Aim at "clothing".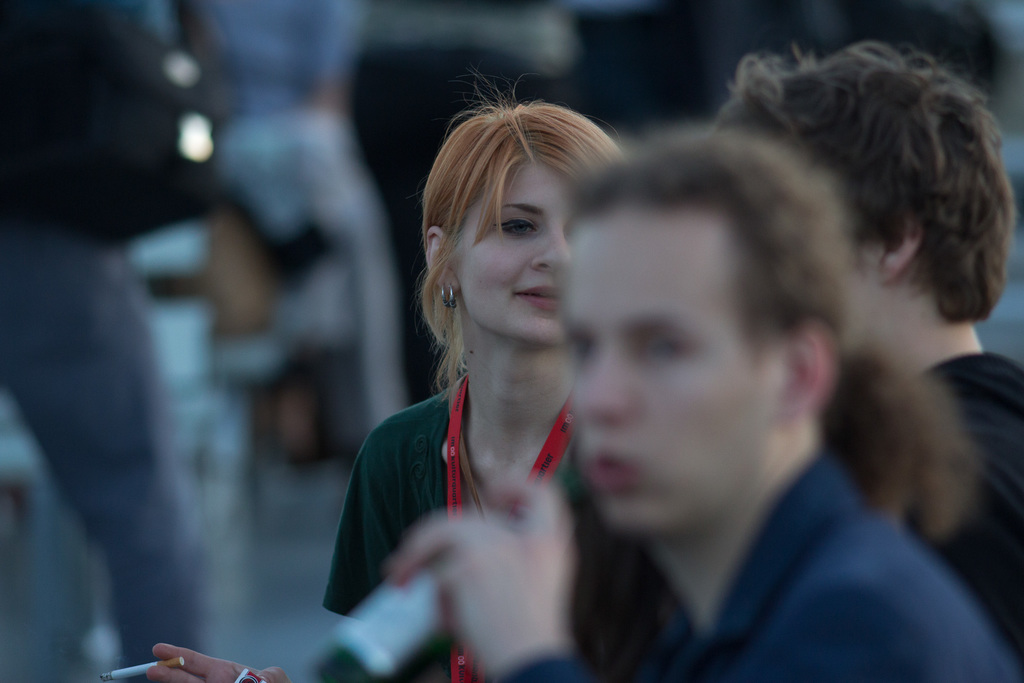
Aimed at x1=317, y1=274, x2=631, y2=657.
